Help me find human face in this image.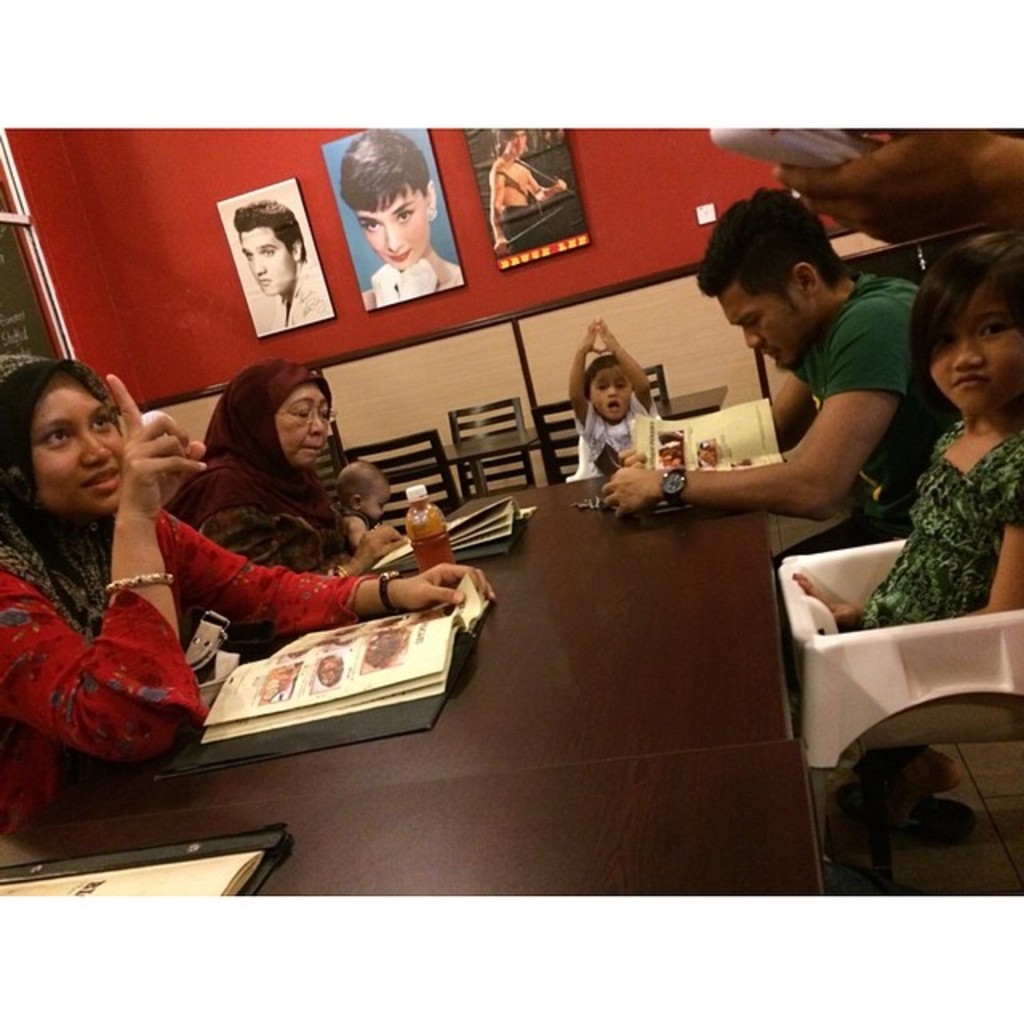
Found it: {"x1": 502, "y1": 118, "x2": 541, "y2": 160}.
